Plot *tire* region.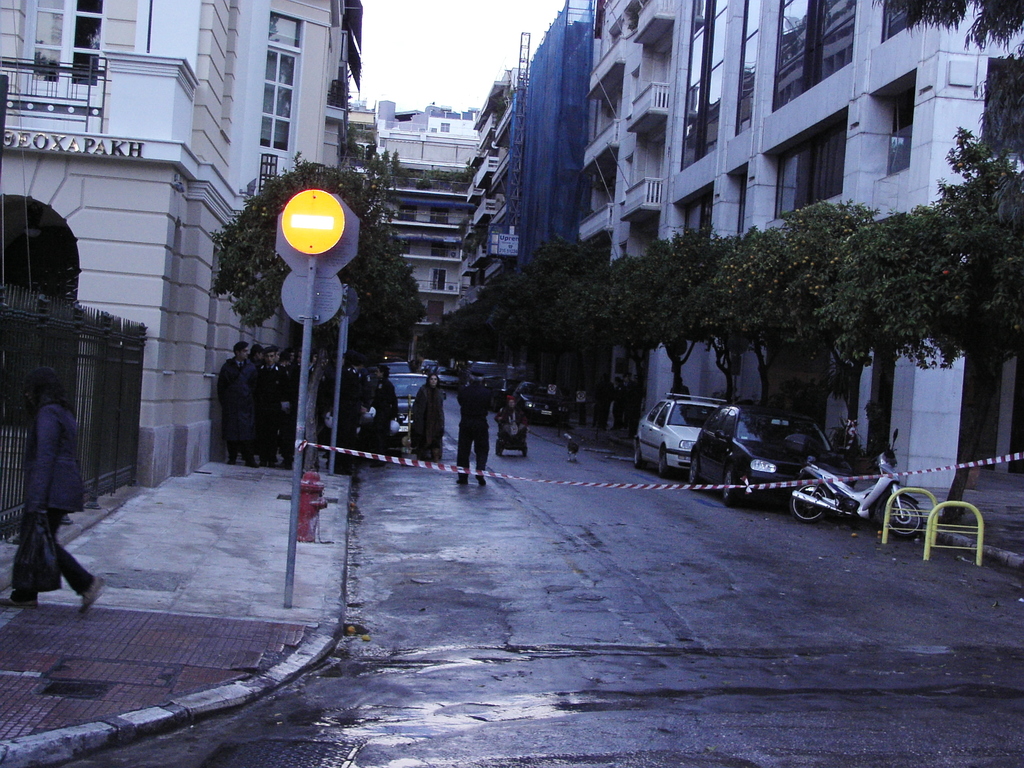
Plotted at (719, 467, 742, 501).
